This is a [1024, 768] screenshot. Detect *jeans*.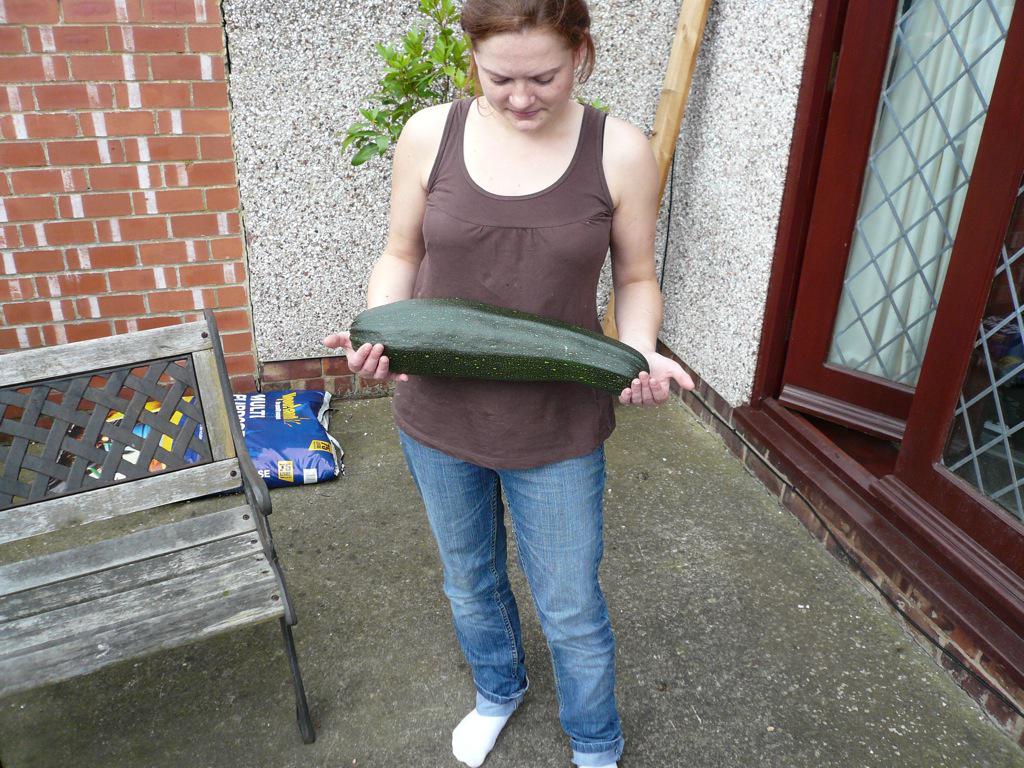
399/430/622/767.
